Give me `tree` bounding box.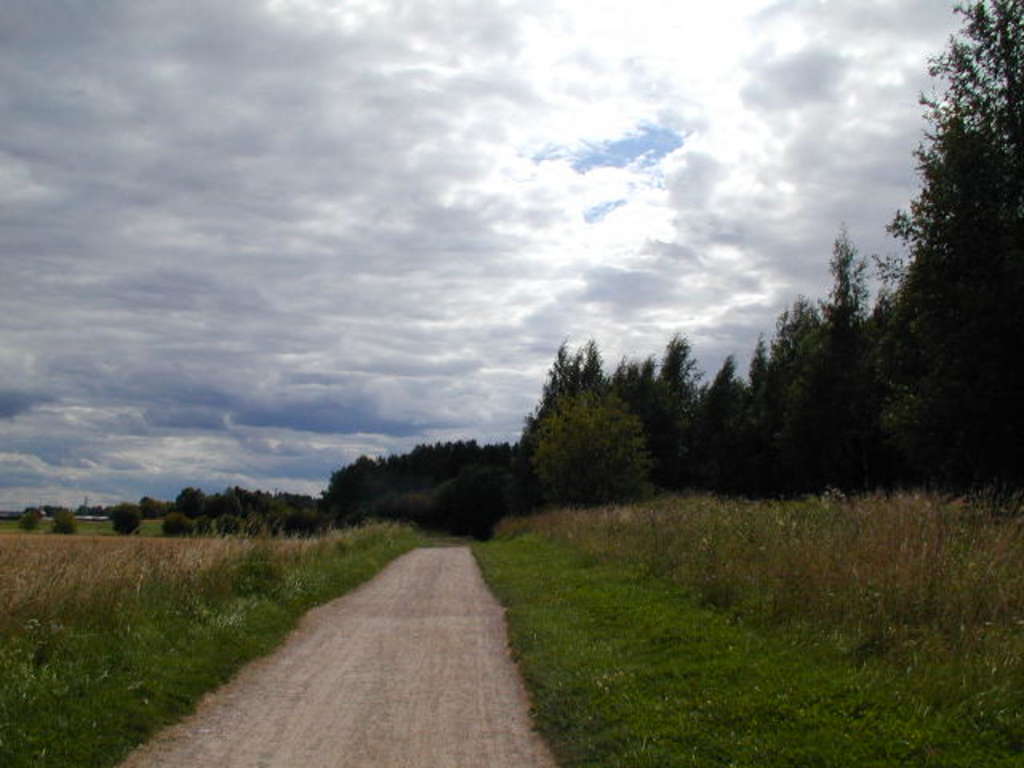
<region>50, 507, 82, 539</region>.
